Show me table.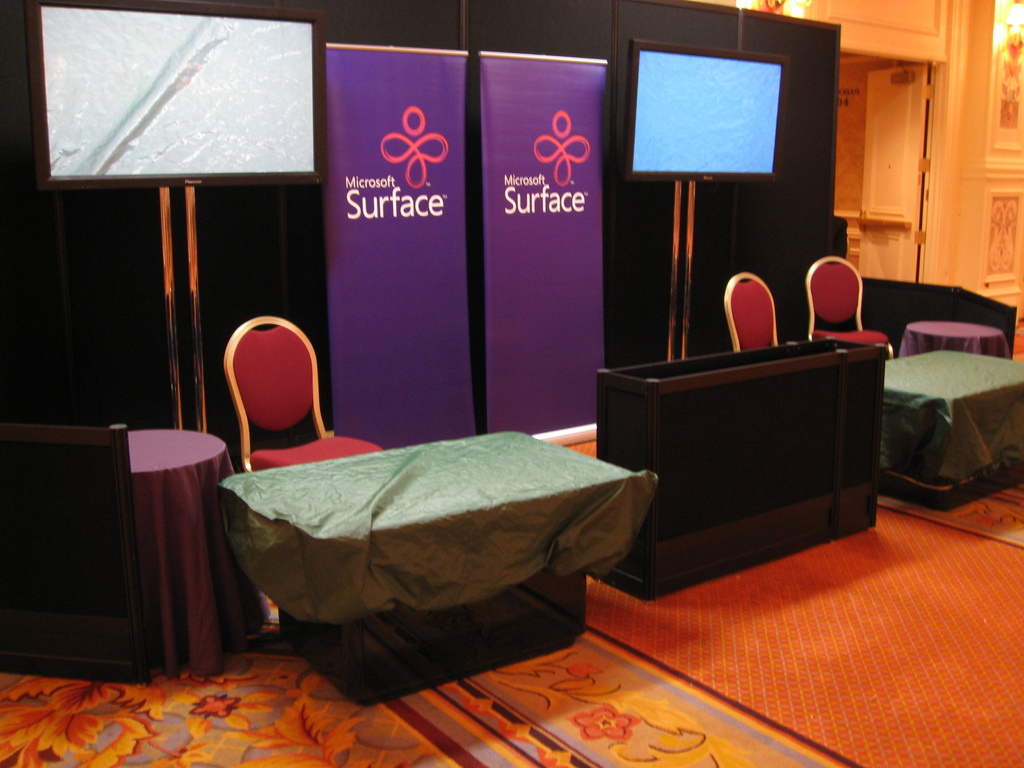
table is here: bbox(125, 435, 273, 678).
